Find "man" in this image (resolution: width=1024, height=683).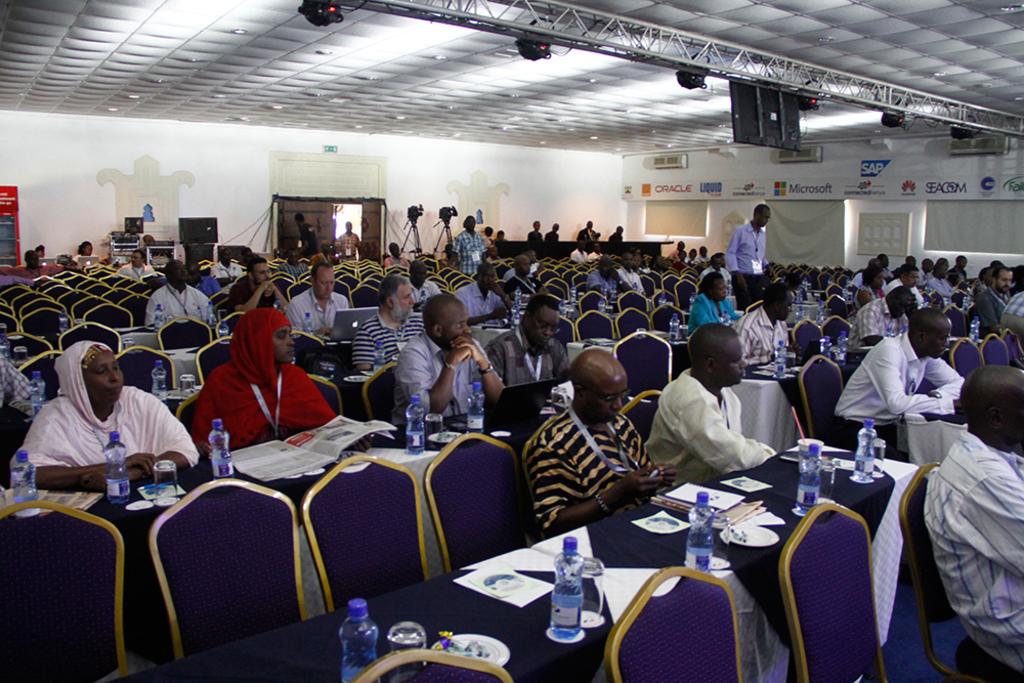
detection(644, 323, 780, 475).
